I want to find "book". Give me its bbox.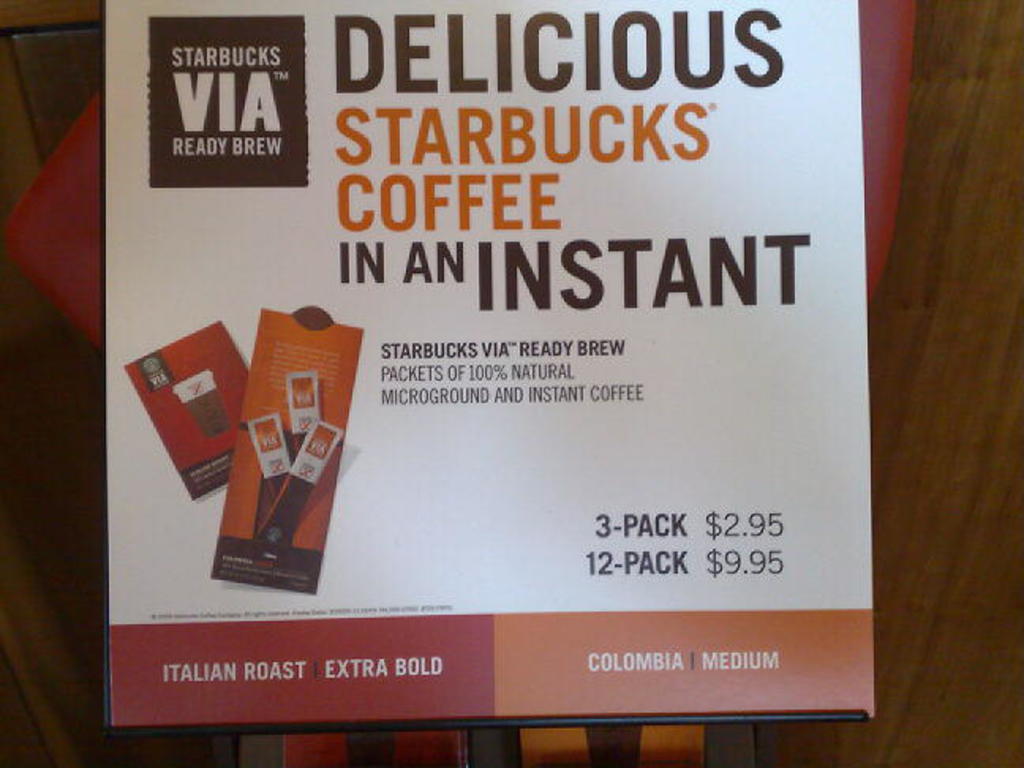
68, 65, 890, 752.
